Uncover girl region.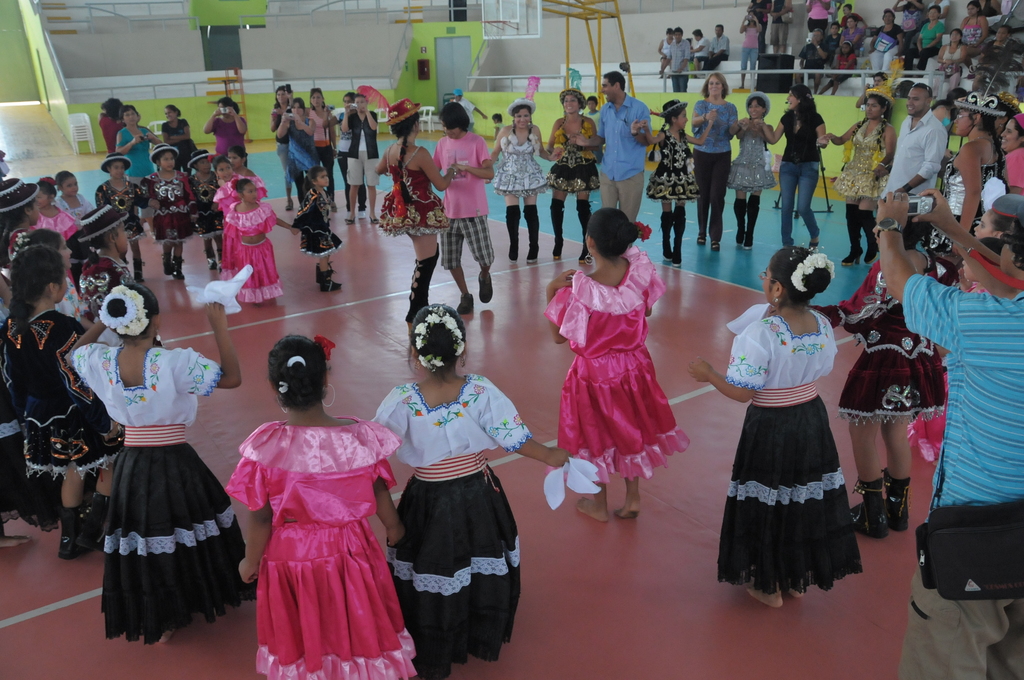
Uncovered: region(35, 174, 85, 284).
